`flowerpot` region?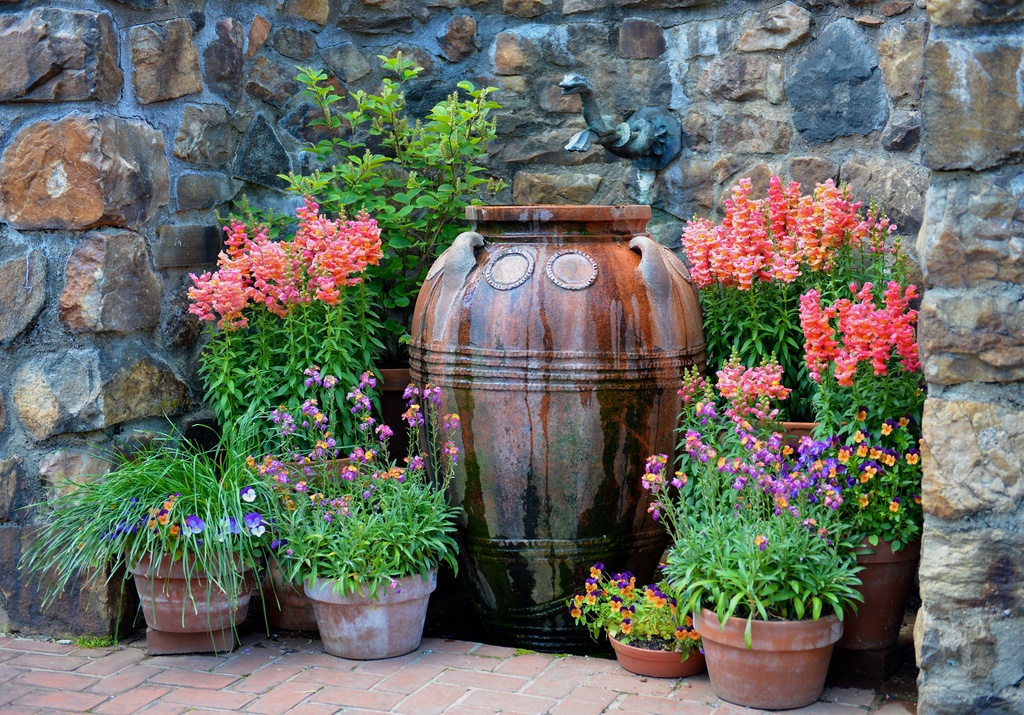
(left=259, top=527, right=320, bottom=634)
